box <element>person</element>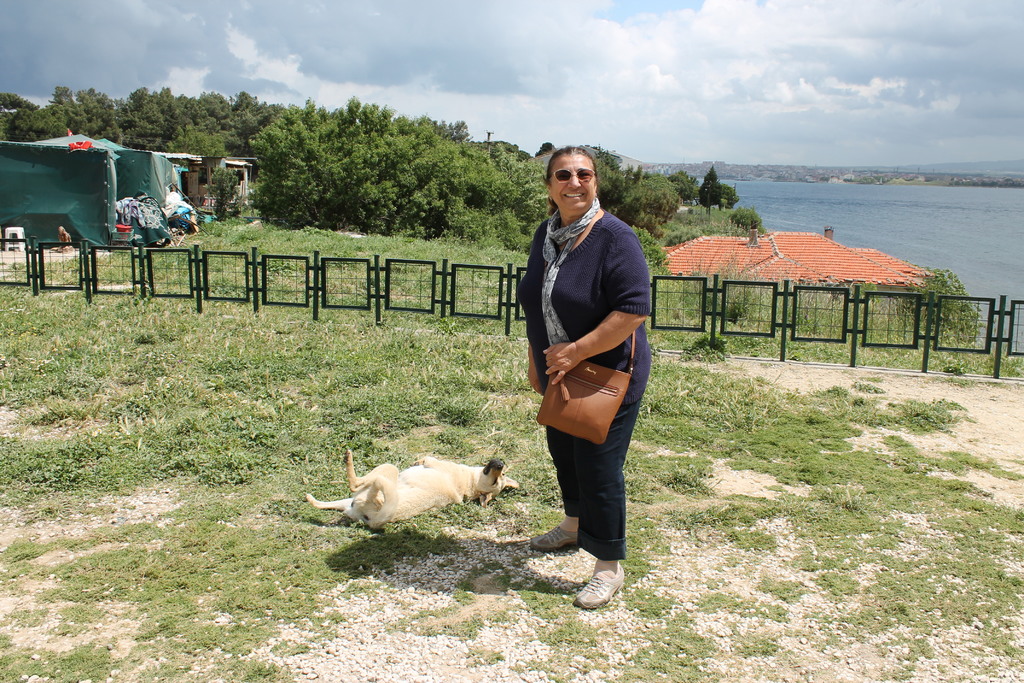
BBox(532, 140, 662, 602)
